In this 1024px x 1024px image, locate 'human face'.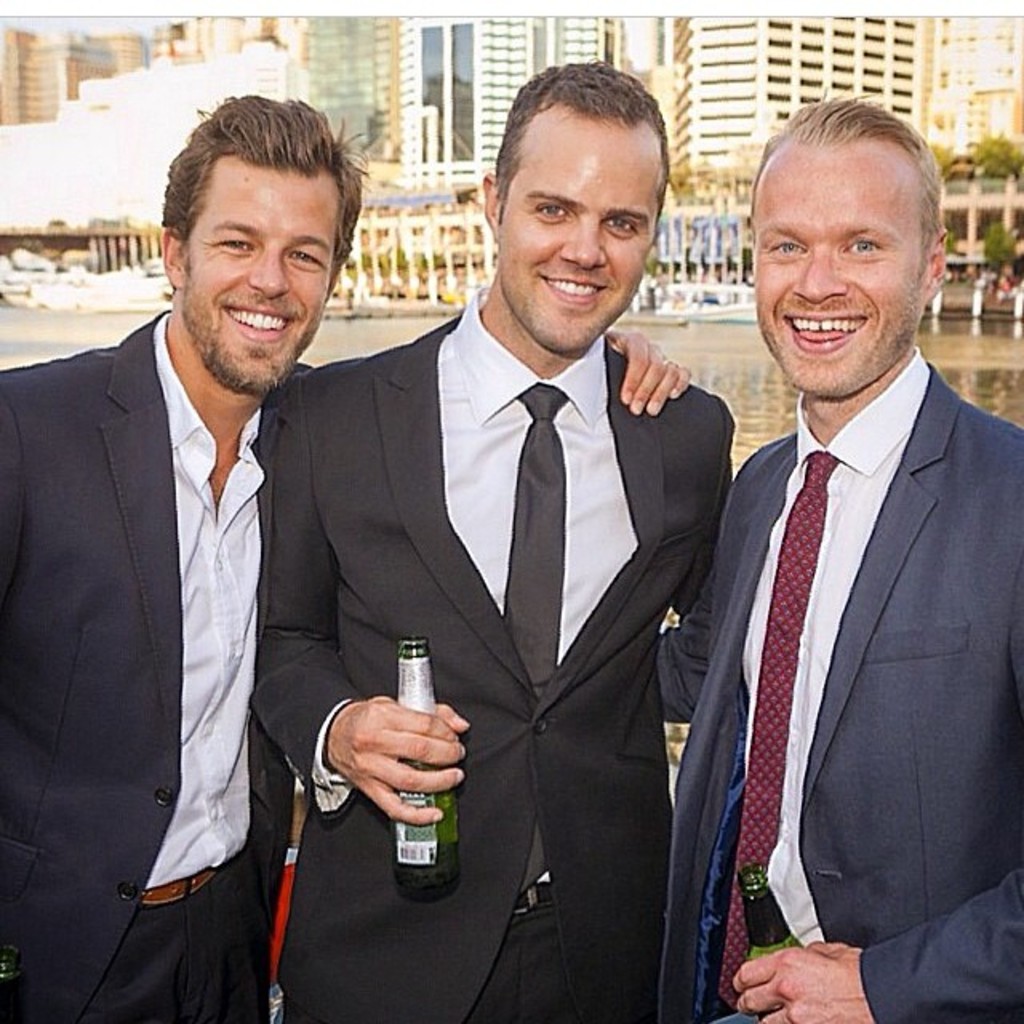
Bounding box: box=[755, 144, 931, 397].
